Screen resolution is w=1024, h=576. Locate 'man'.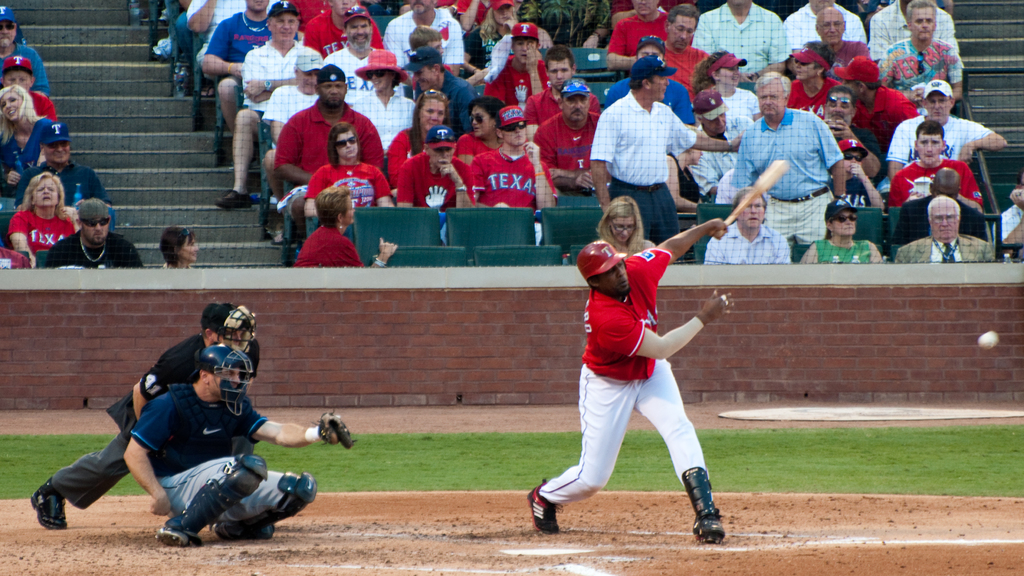
<region>705, 191, 792, 263</region>.
